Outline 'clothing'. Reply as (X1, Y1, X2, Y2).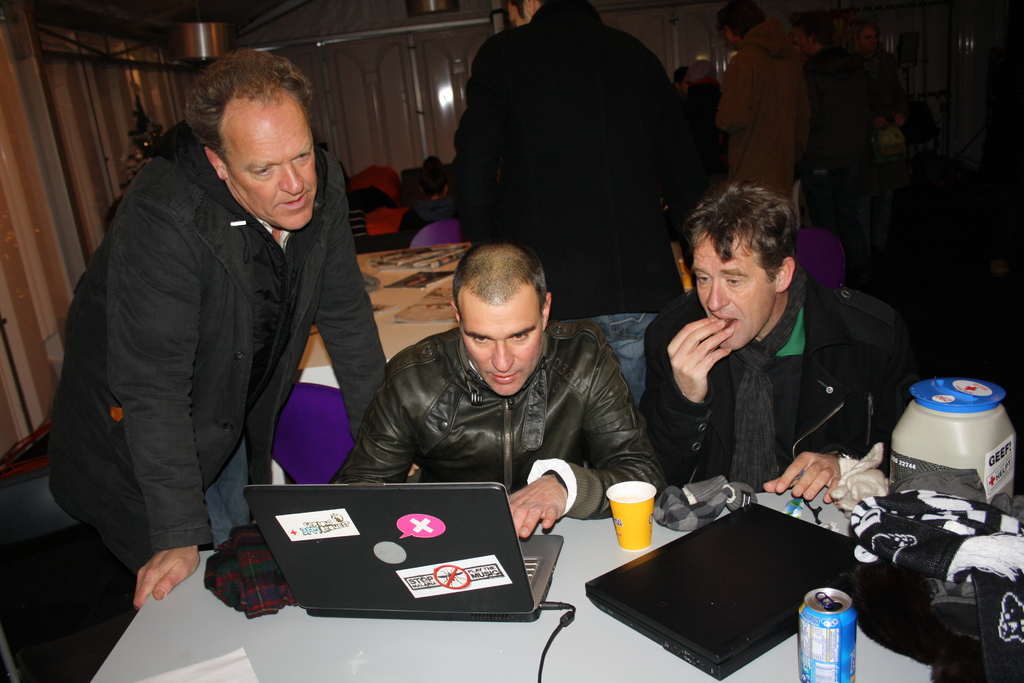
(450, 0, 703, 400).
